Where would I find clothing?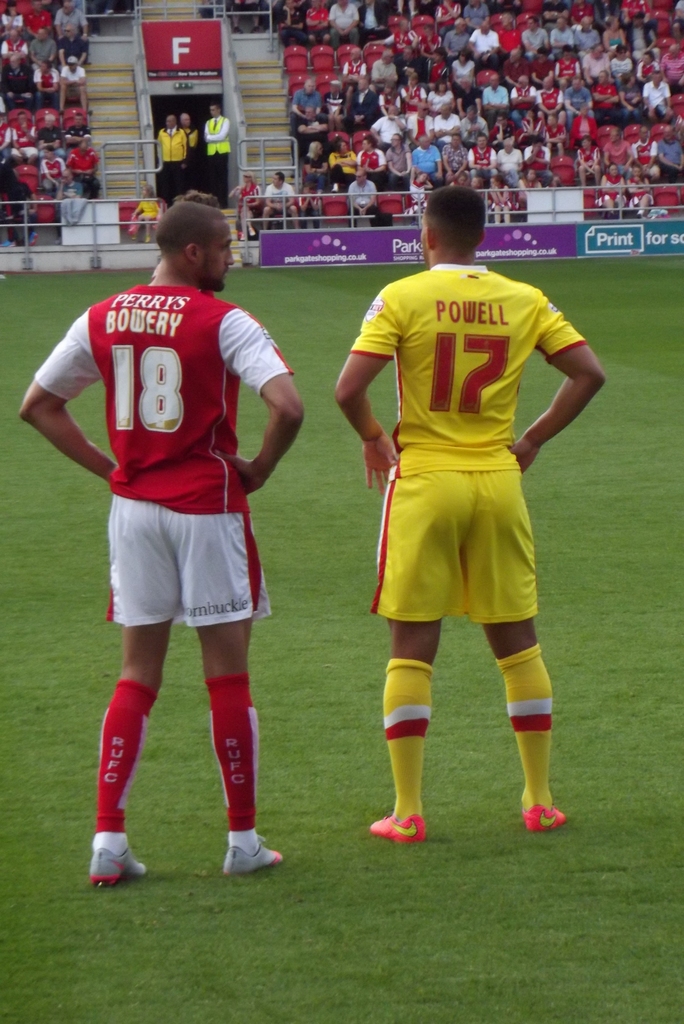
At bbox=[236, 186, 259, 212].
